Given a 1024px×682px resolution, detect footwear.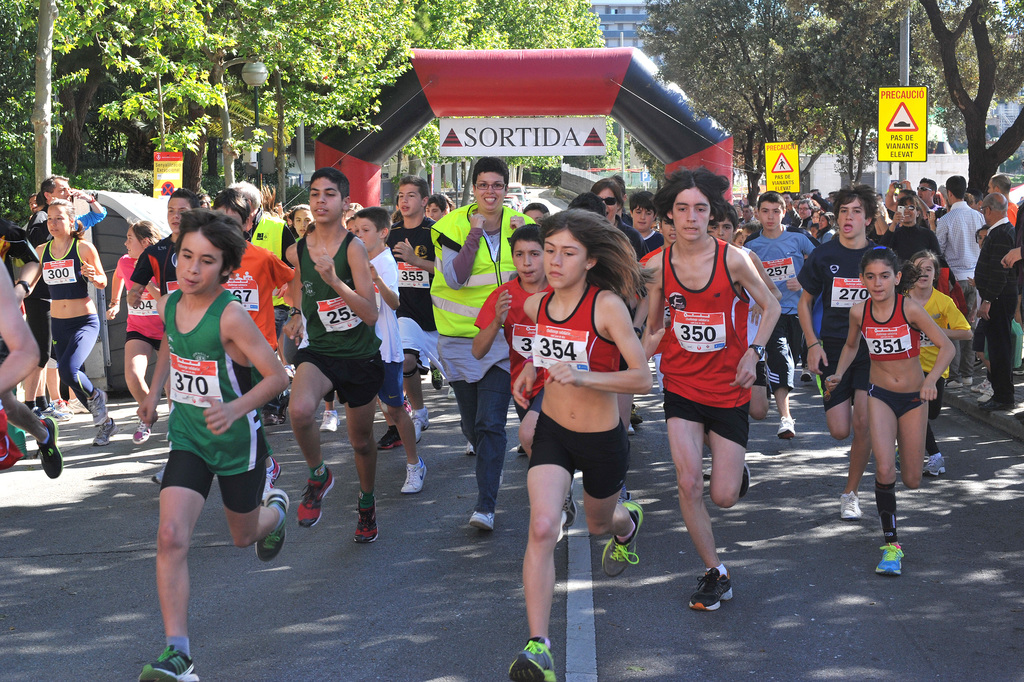
left=429, top=362, right=444, bottom=389.
